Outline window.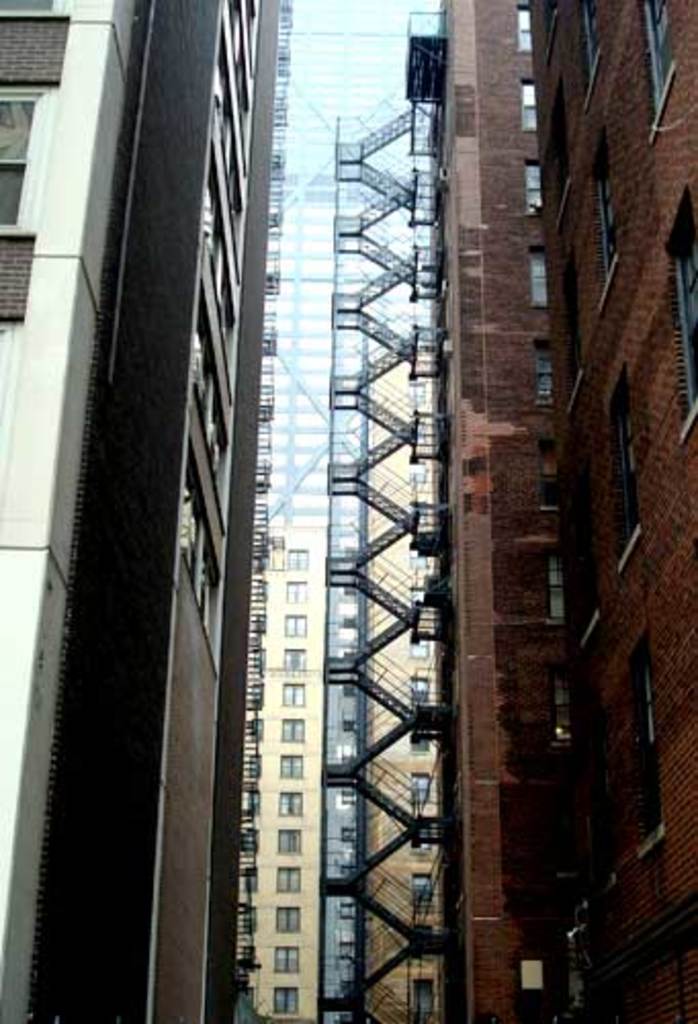
Outline: pyautogui.locateOnScreen(542, 559, 569, 623).
